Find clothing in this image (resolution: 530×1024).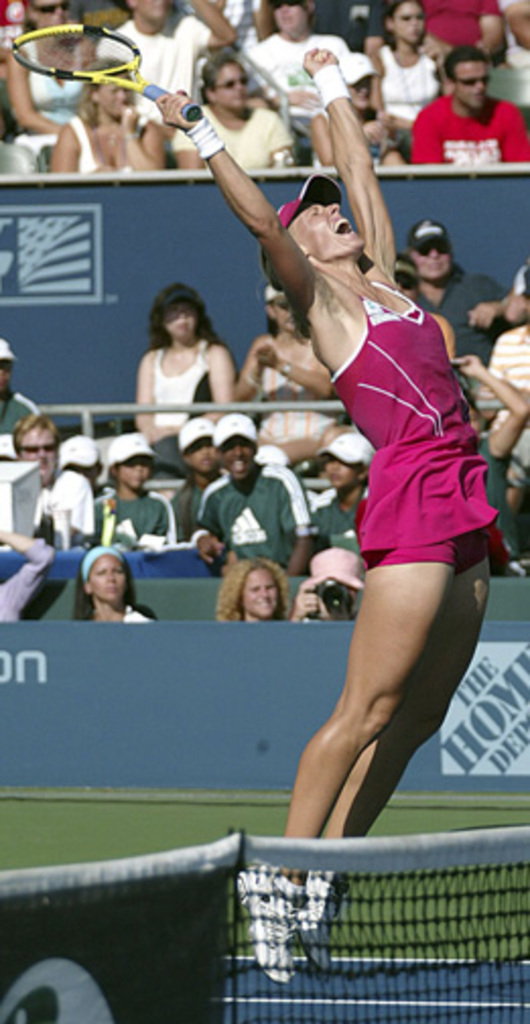
BBox(87, 490, 179, 549).
